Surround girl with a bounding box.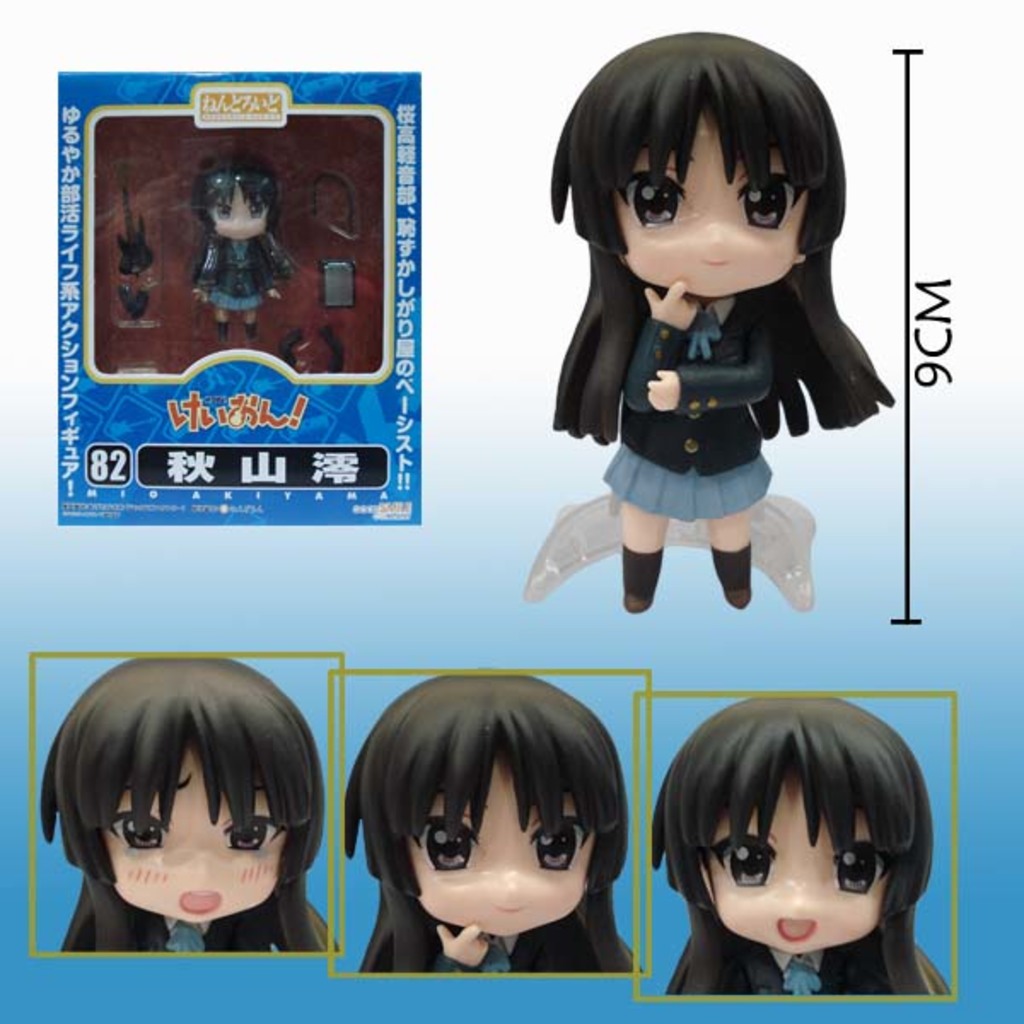
(645,691,942,995).
